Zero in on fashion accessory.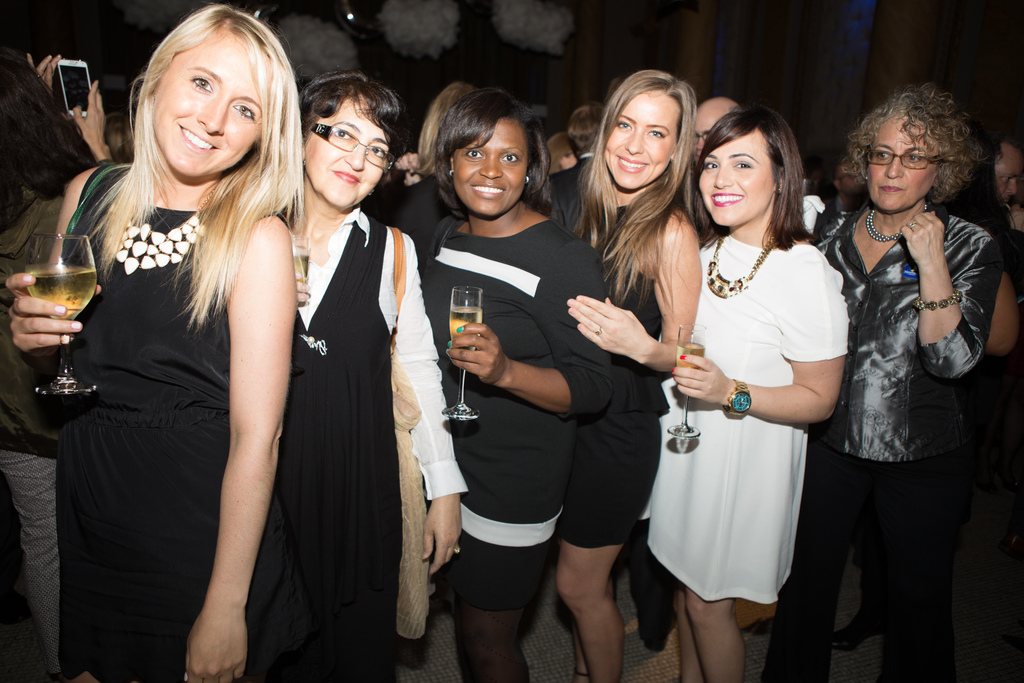
Zeroed in: (915,290,959,310).
